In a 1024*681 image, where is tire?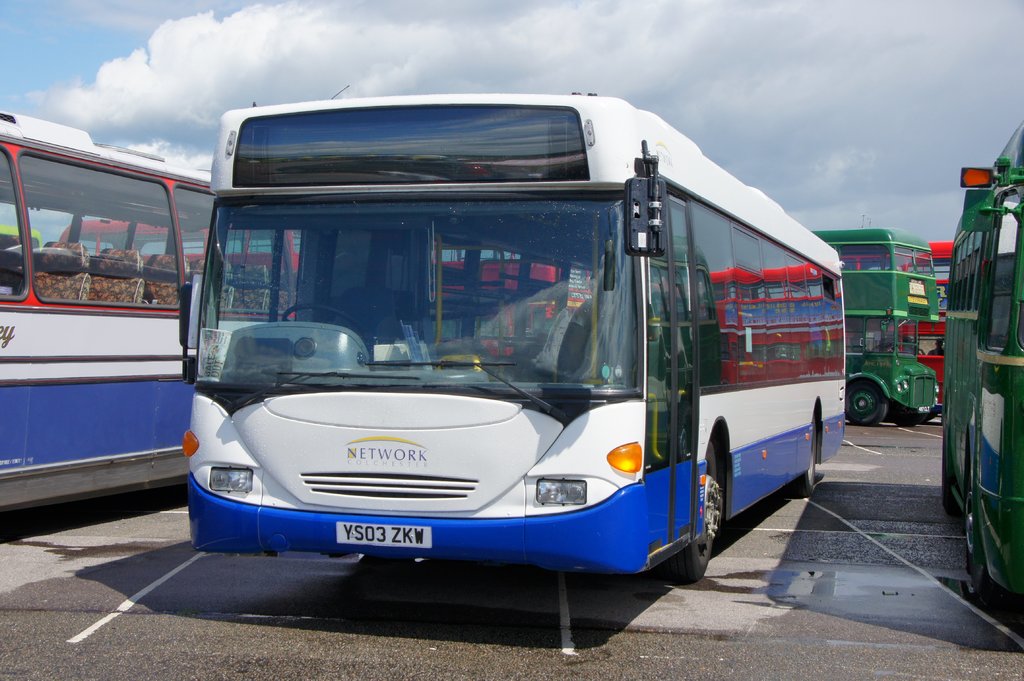
locate(786, 413, 822, 499).
